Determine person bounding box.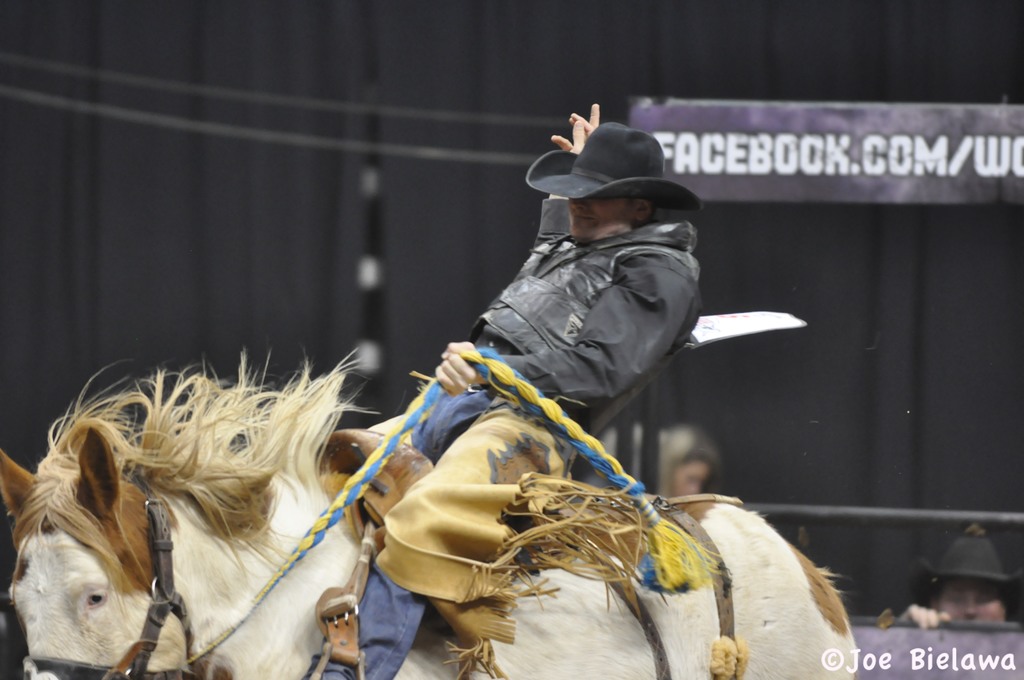
Determined: [x1=657, y1=419, x2=722, y2=500].
